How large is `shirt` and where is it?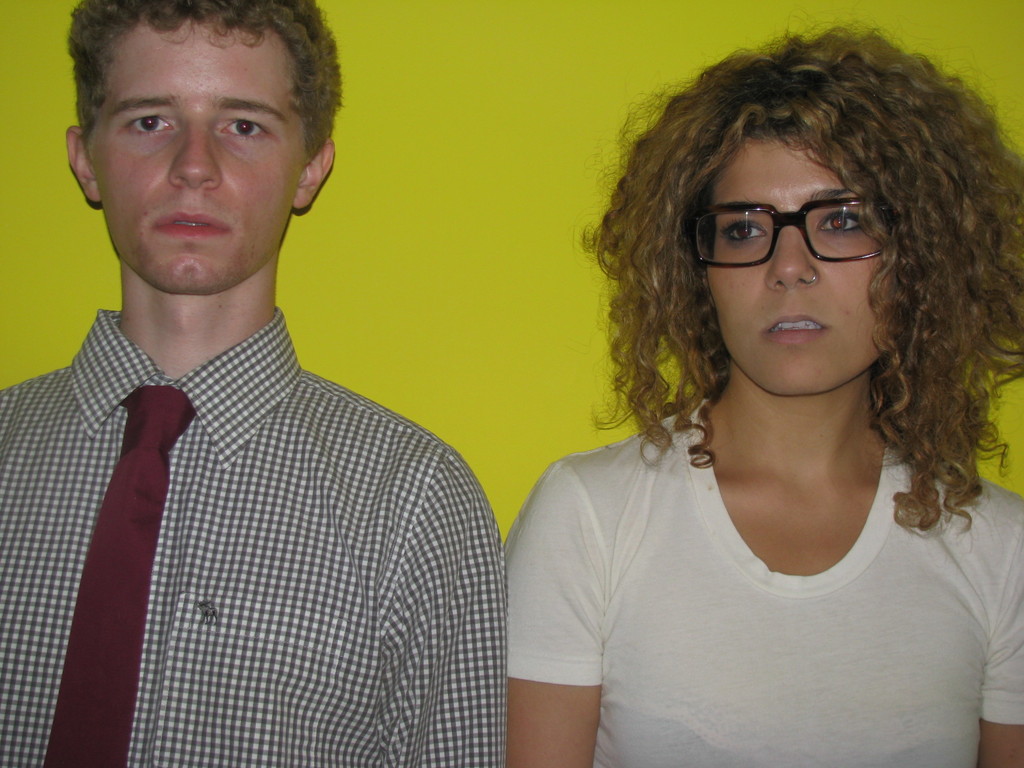
Bounding box: box(0, 310, 503, 765).
